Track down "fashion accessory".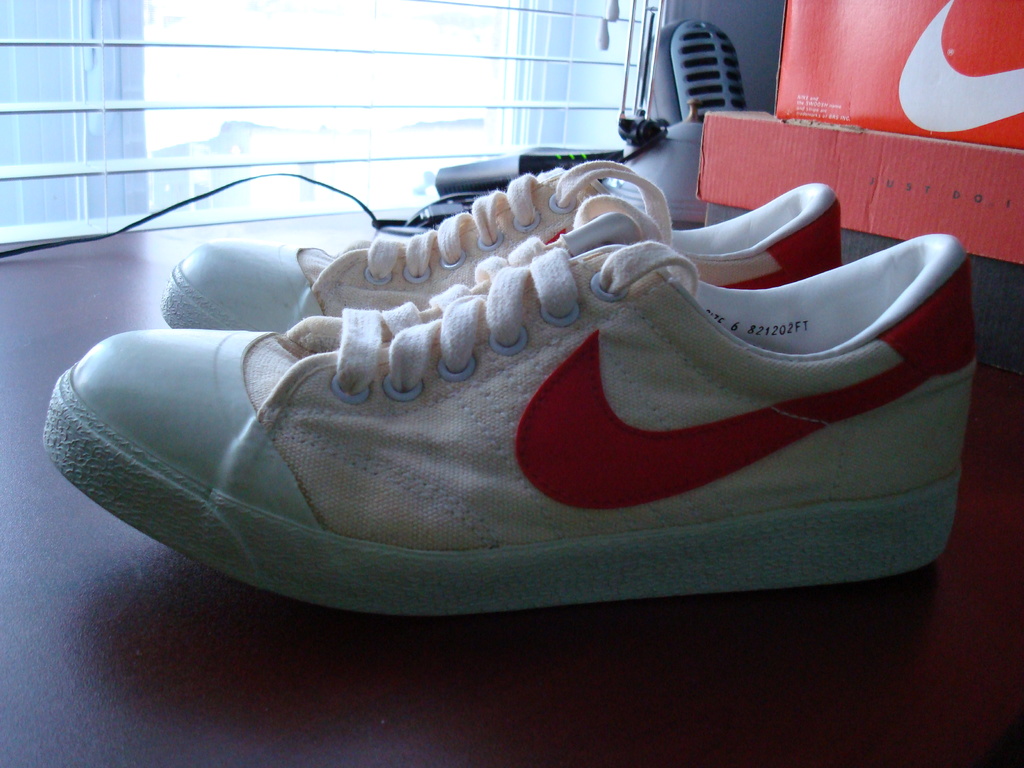
Tracked to locate(152, 152, 842, 332).
